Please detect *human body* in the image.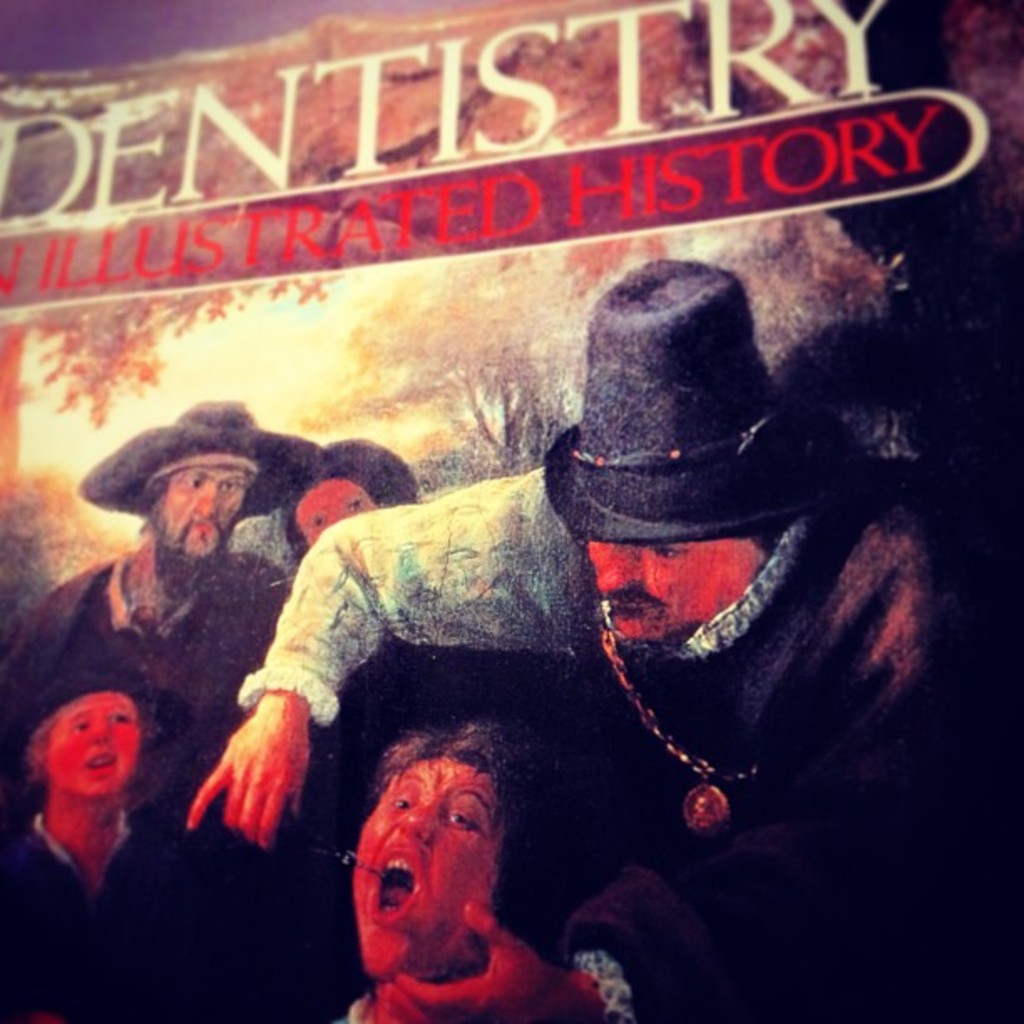
locate(5, 405, 279, 775).
